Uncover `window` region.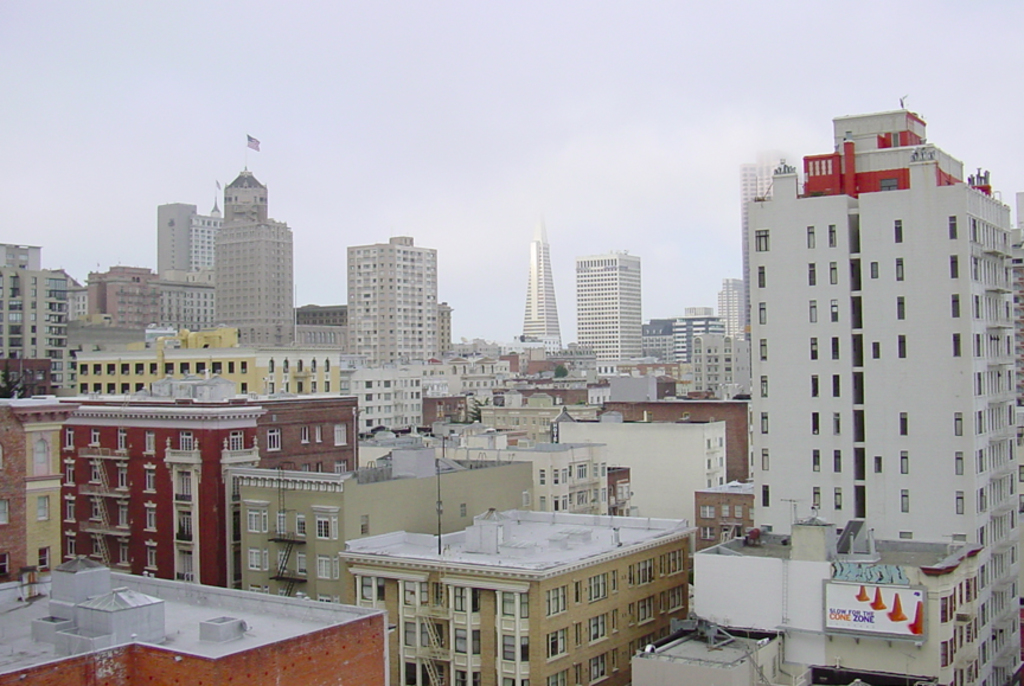
Uncovered: x1=38, y1=543, x2=50, y2=575.
